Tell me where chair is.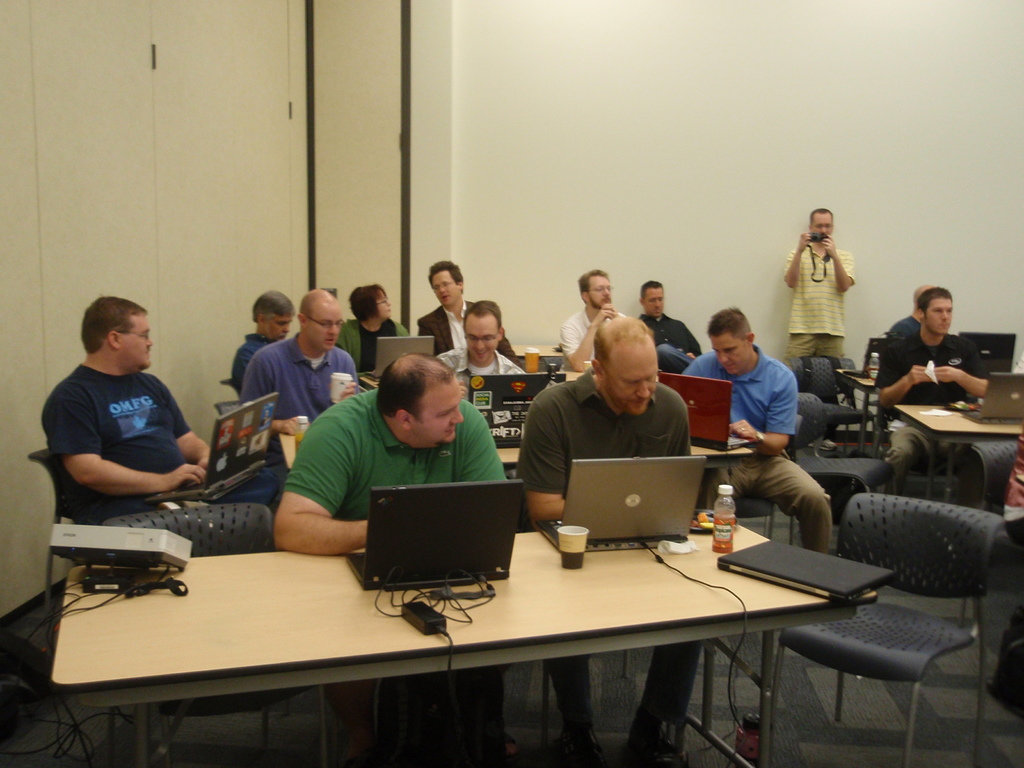
chair is at (216, 372, 247, 403).
